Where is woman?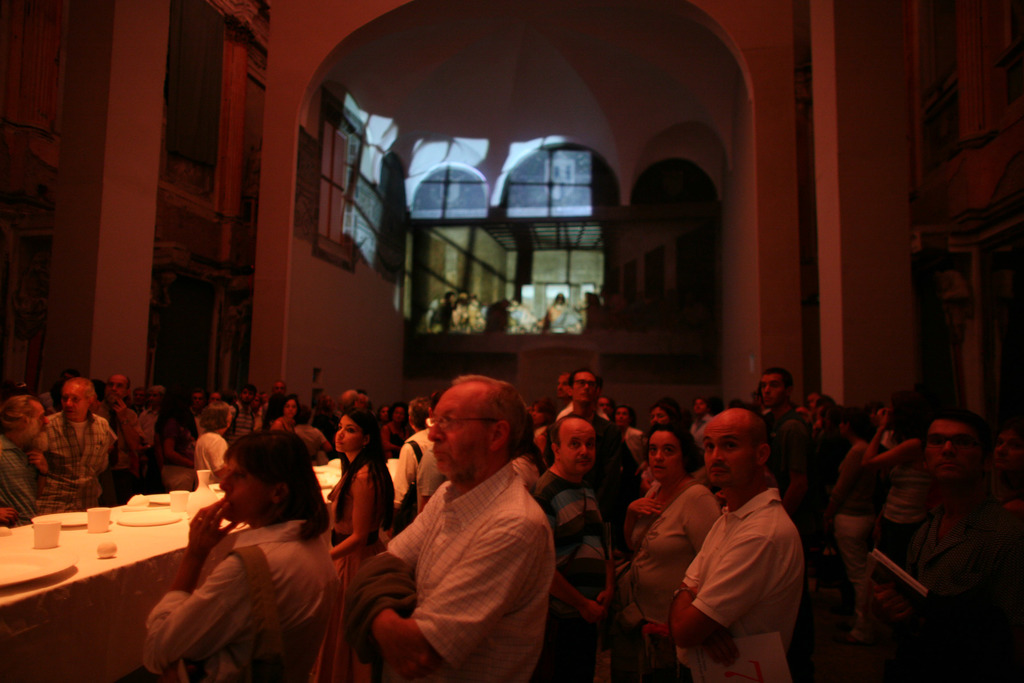
525/397/557/466.
